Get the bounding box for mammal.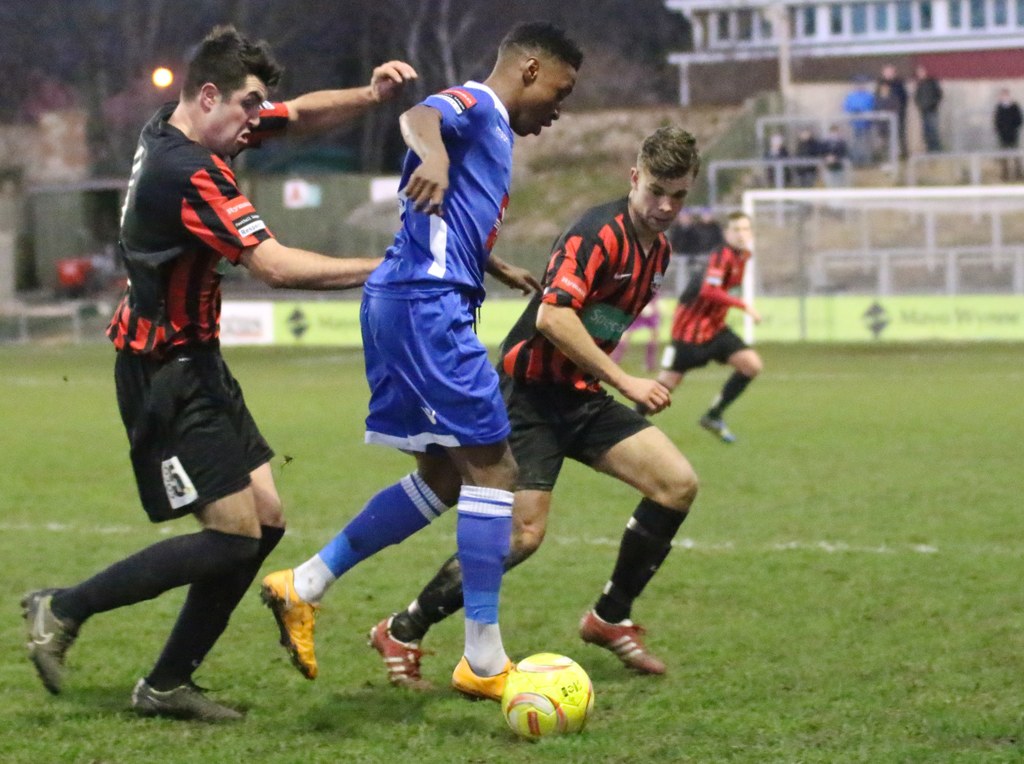
detection(908, 63, 942, 148).
